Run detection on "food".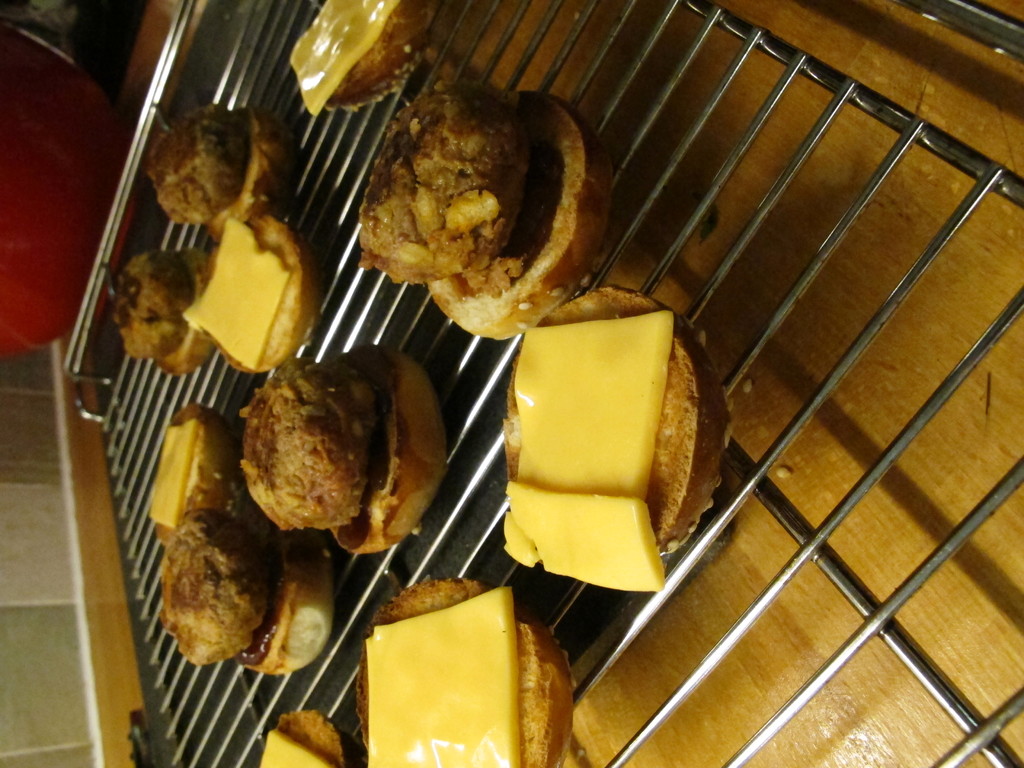
Result: BBox(260, 712, 348, 767).
